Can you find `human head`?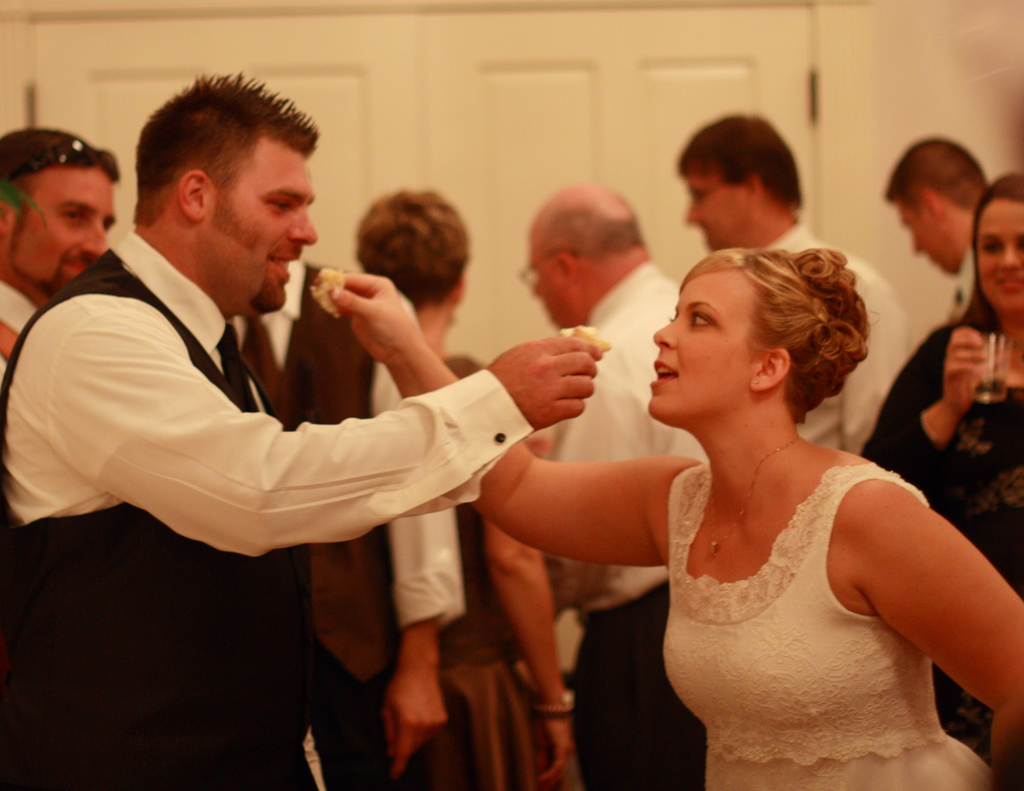
Yes, bounding box: bbox=[359, 193, 469, 346].
